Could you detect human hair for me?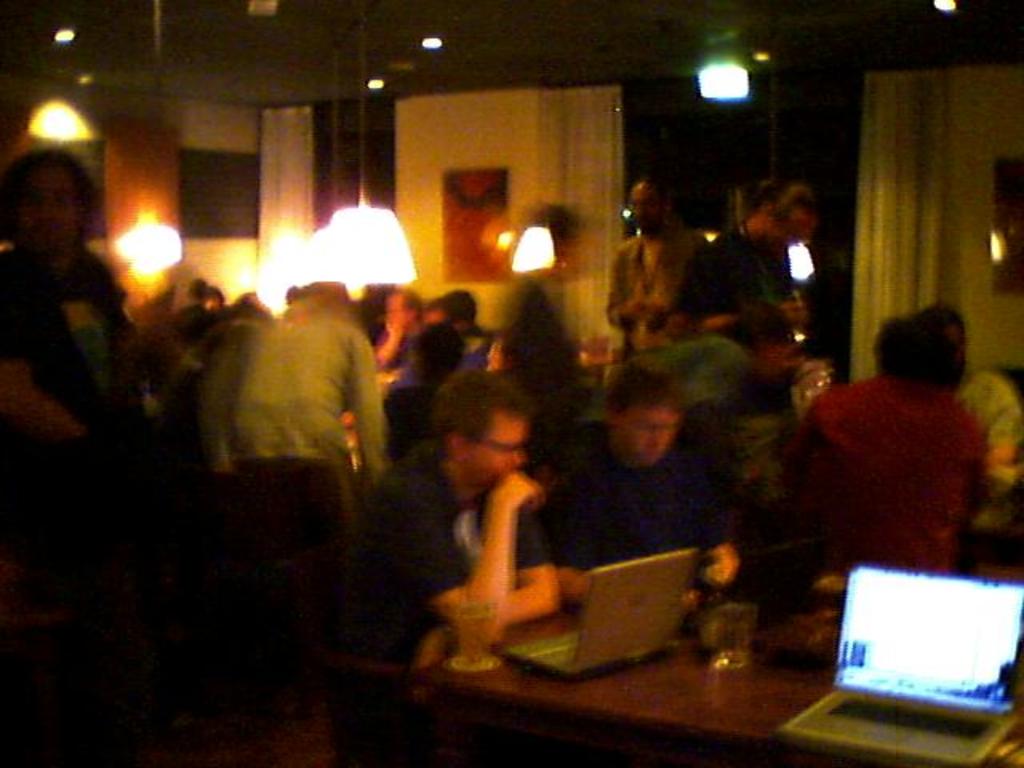
Detection result: <region>754, 178, 819, 221</region>.
